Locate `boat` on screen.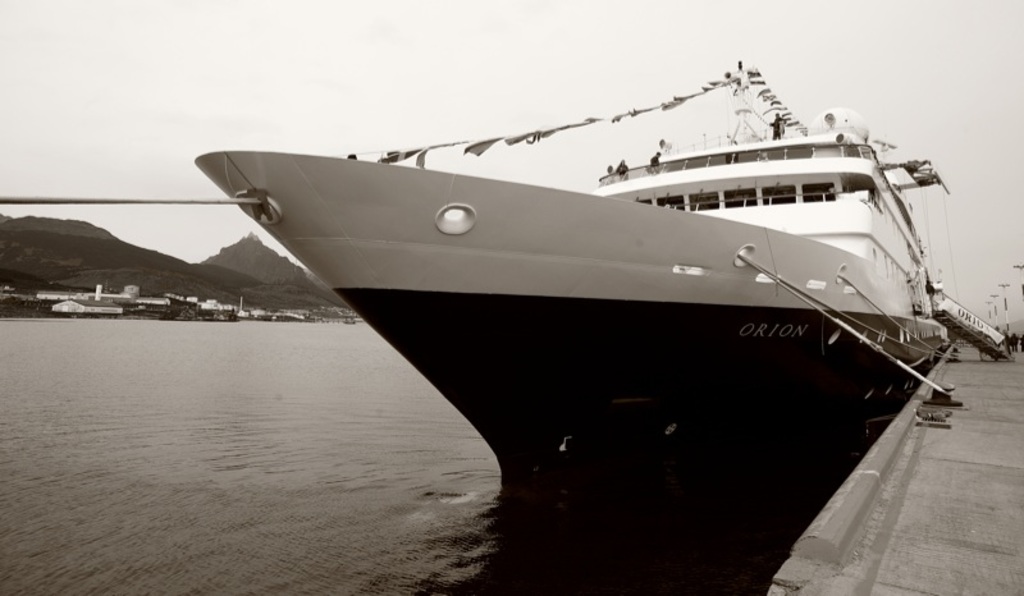
On screen at 186 59 988 537.
